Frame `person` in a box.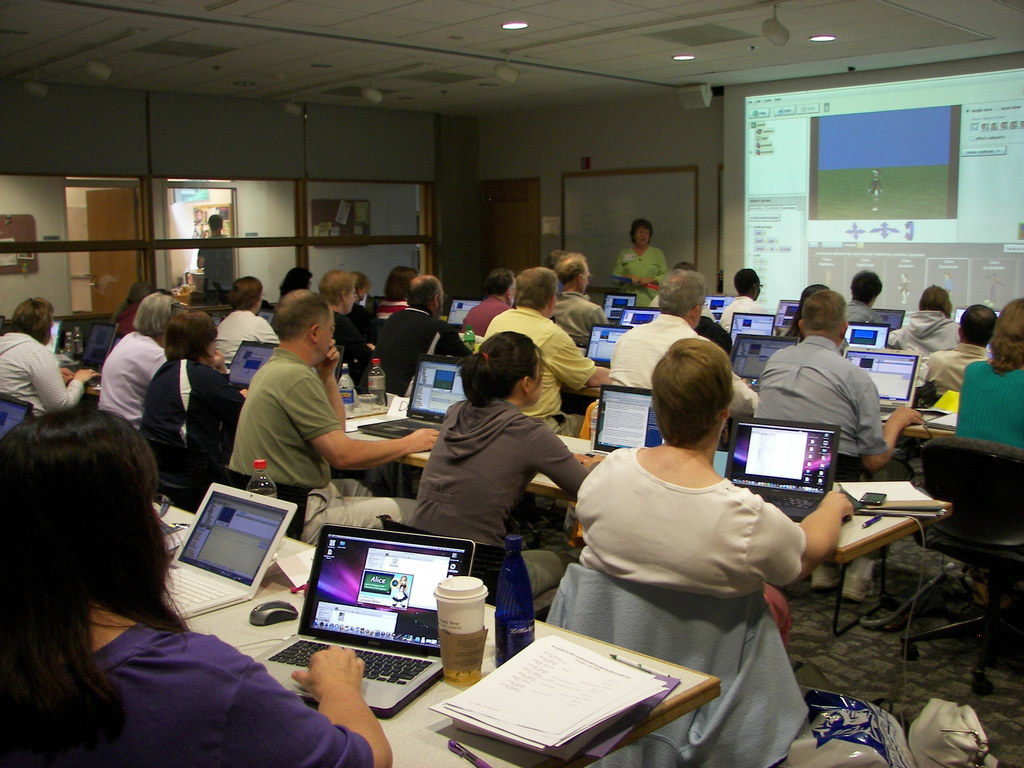
<region>765, 284, 892, 491</region>.
